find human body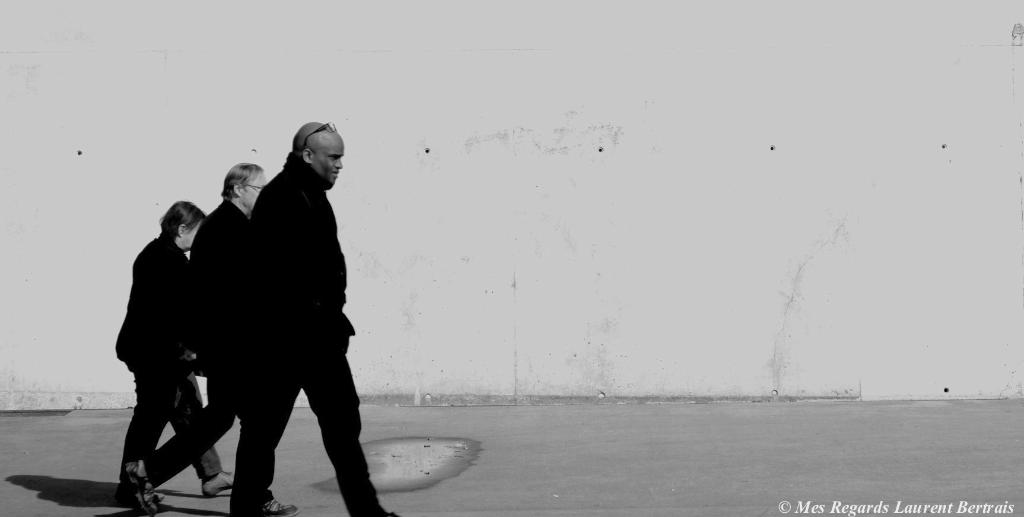
(x1=124, y1=195, x2=247, y2=516)
